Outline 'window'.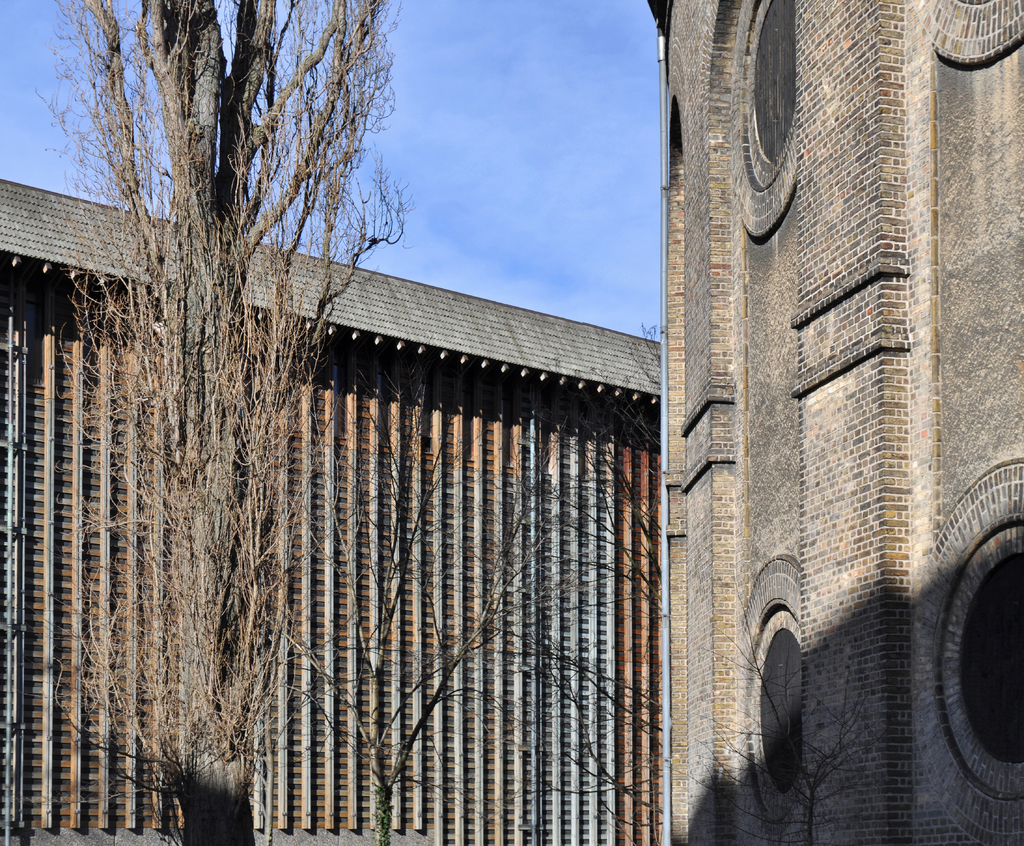
Outline: [919,460,1023,822].
